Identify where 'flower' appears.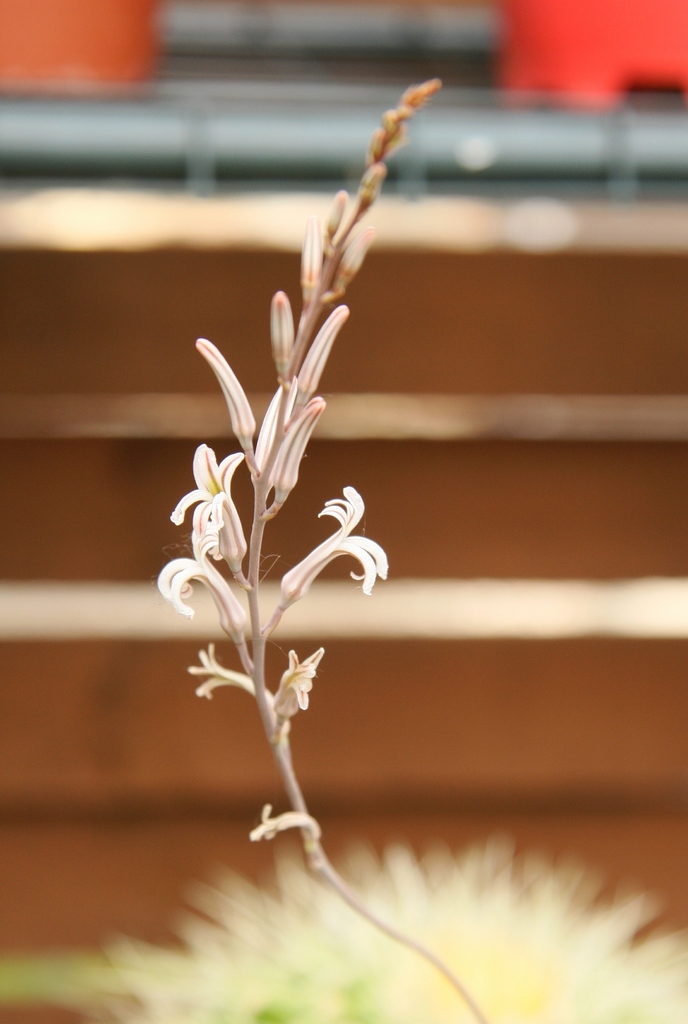
Appears at (282,483,389,602).
